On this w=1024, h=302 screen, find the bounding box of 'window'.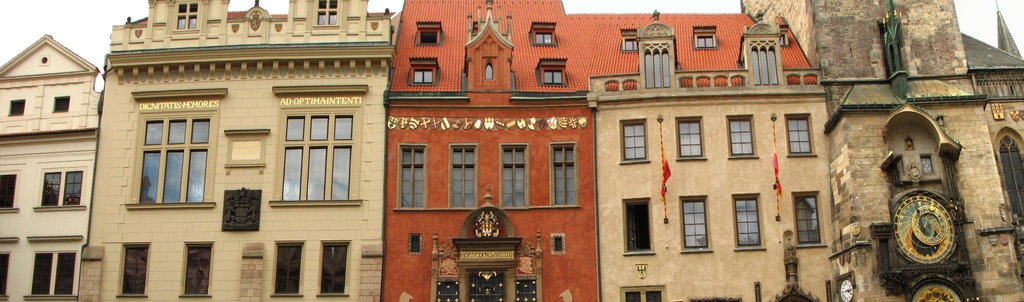
Bounding box: 792, 187, 824, 252.
